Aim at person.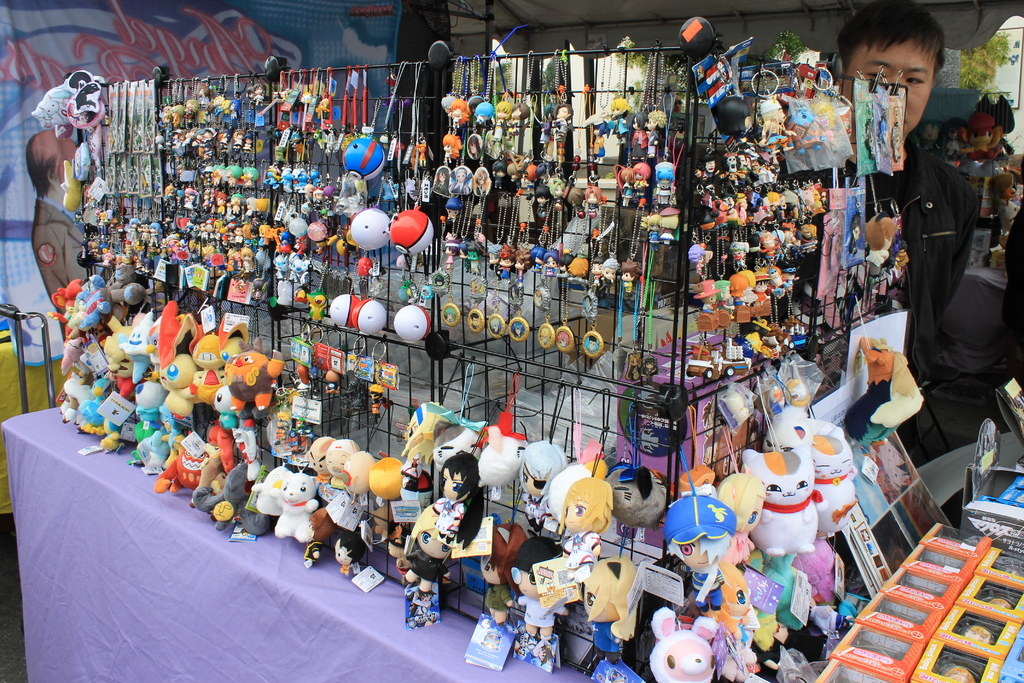
Aimed at (451, 99, 470, 128).
